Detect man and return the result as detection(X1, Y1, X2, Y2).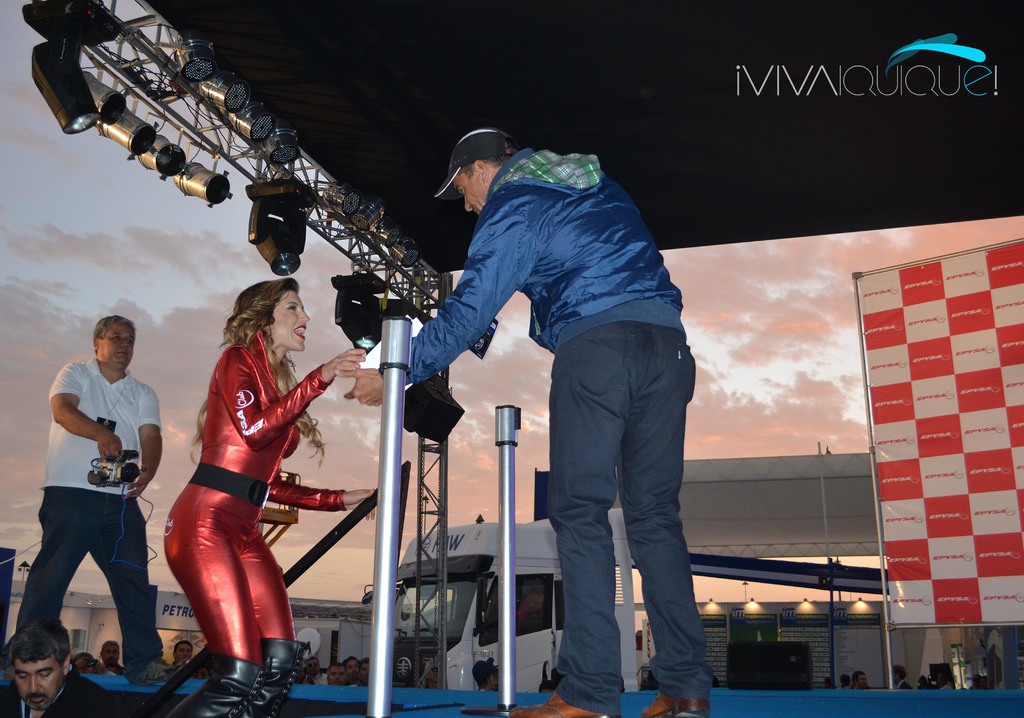
detection(0, 611, 118, 715).
